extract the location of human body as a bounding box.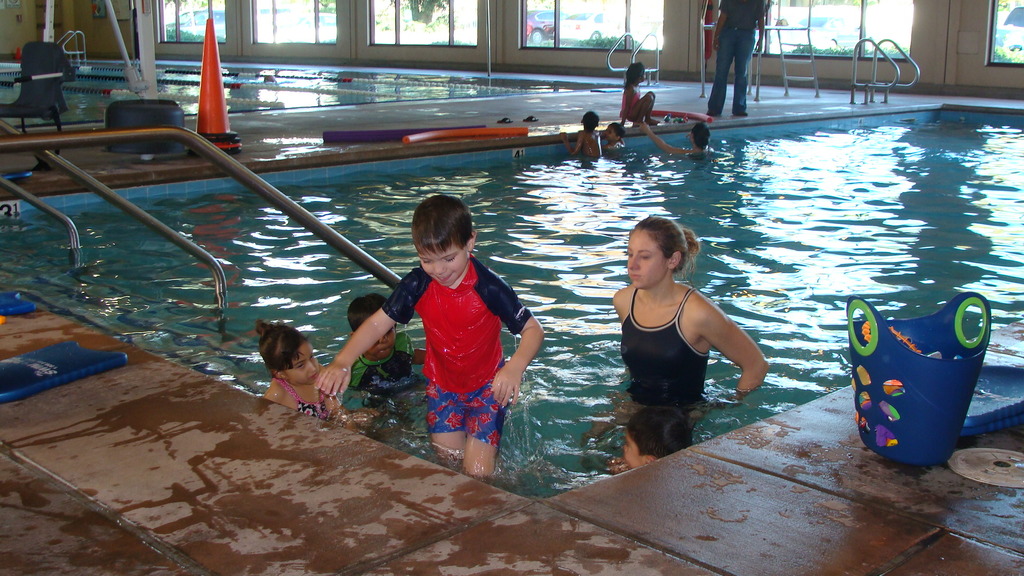
x1=641, y1=120, x2=710, y2=160.
